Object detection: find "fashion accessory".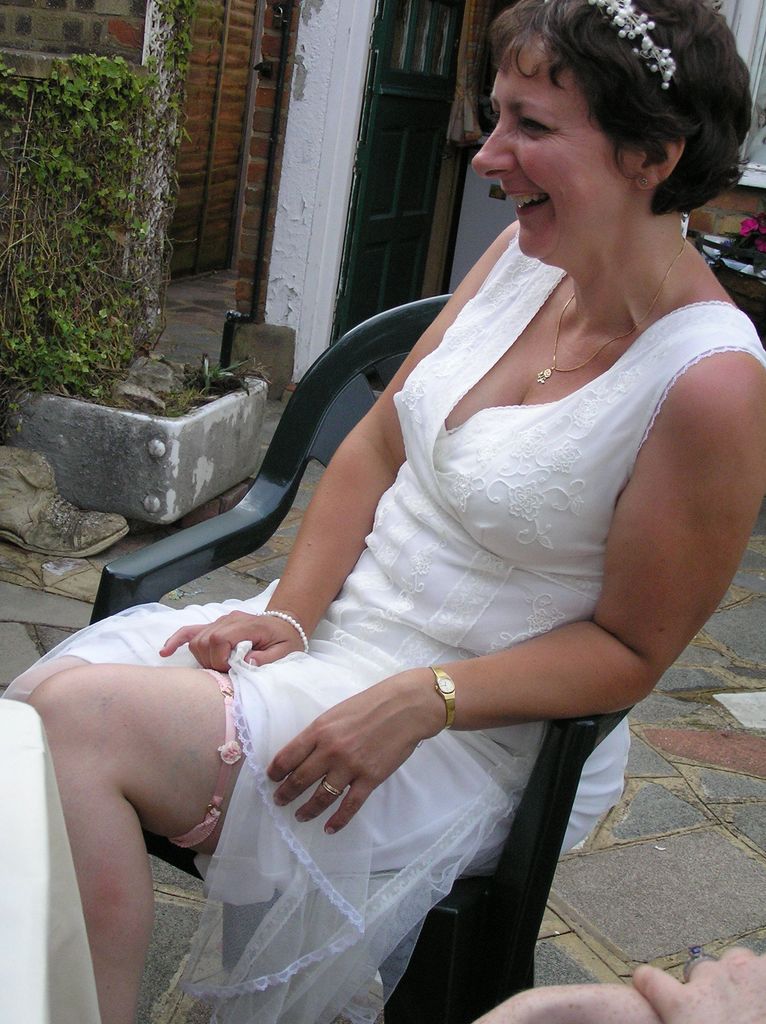
317/772/345/799.
